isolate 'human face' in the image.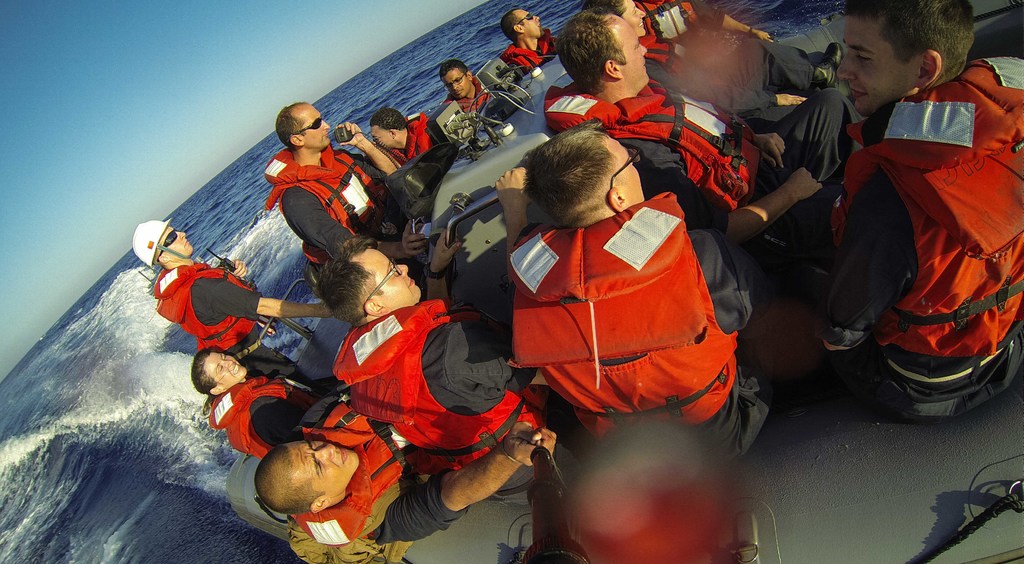
Isolated region: BBox(446, 73, 470, 101).
